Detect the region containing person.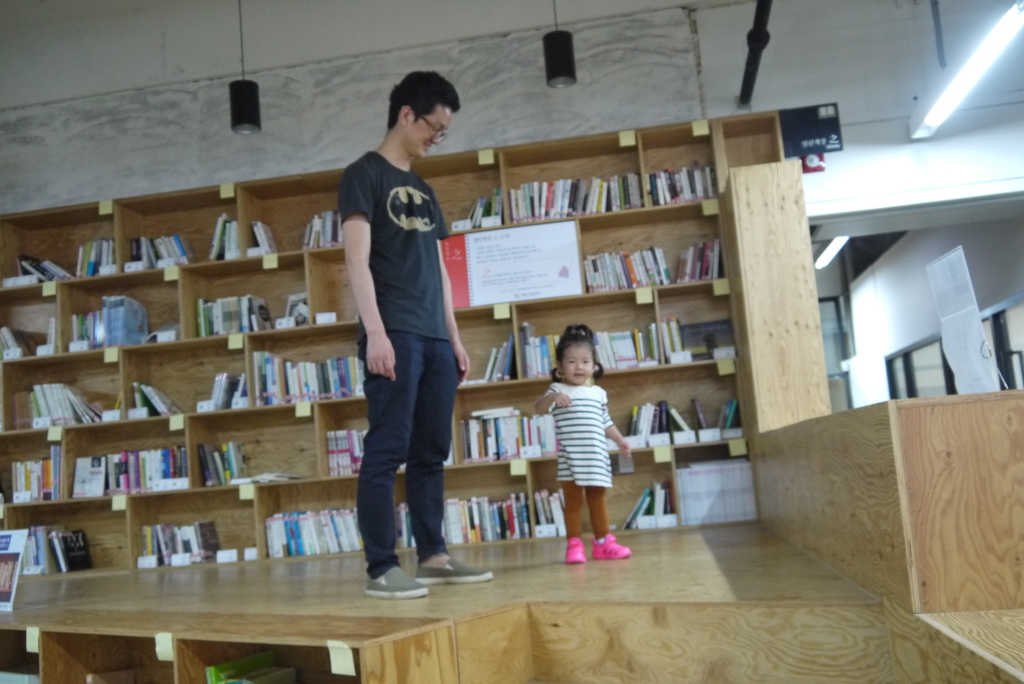
532,314,636,562.
